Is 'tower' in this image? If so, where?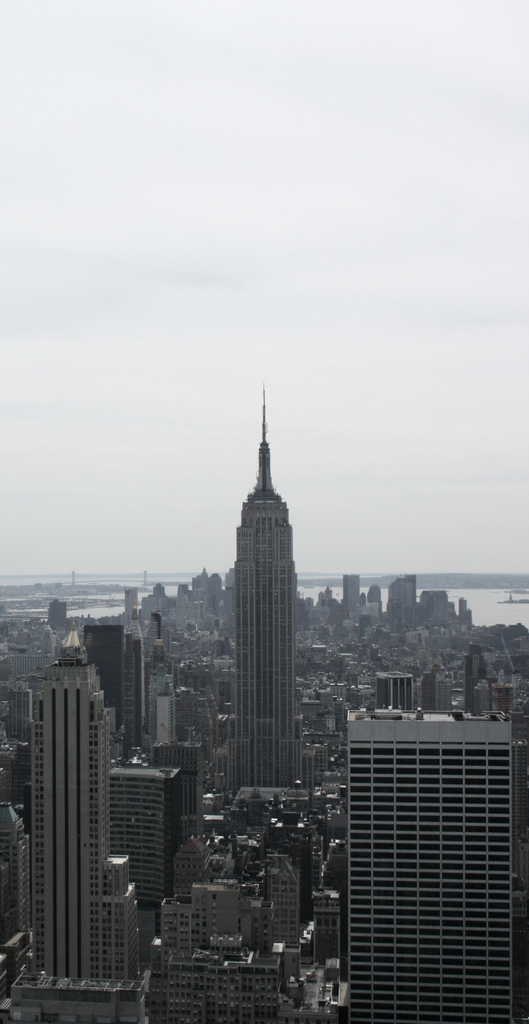
Yes, at <box>340,568,364,633</box>.
